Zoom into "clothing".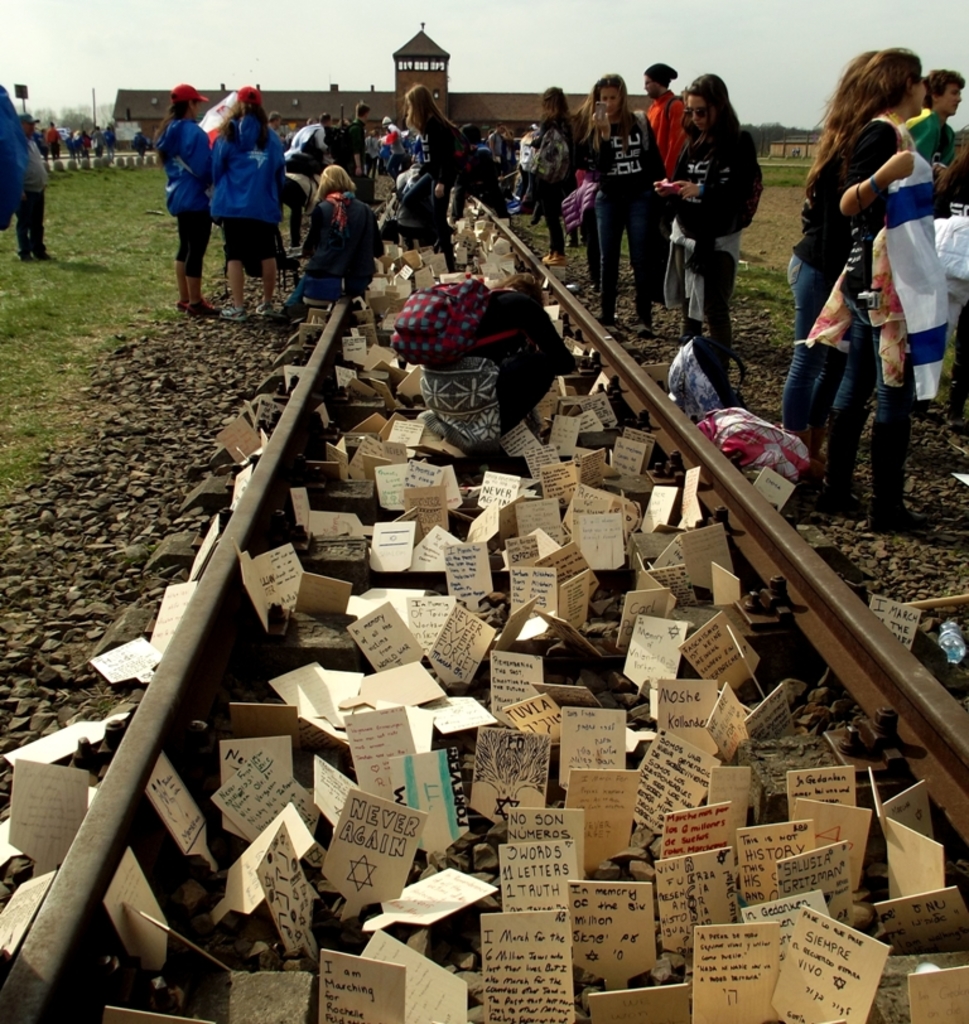
Zoom target: bbox(496, 82, 757, 333).
